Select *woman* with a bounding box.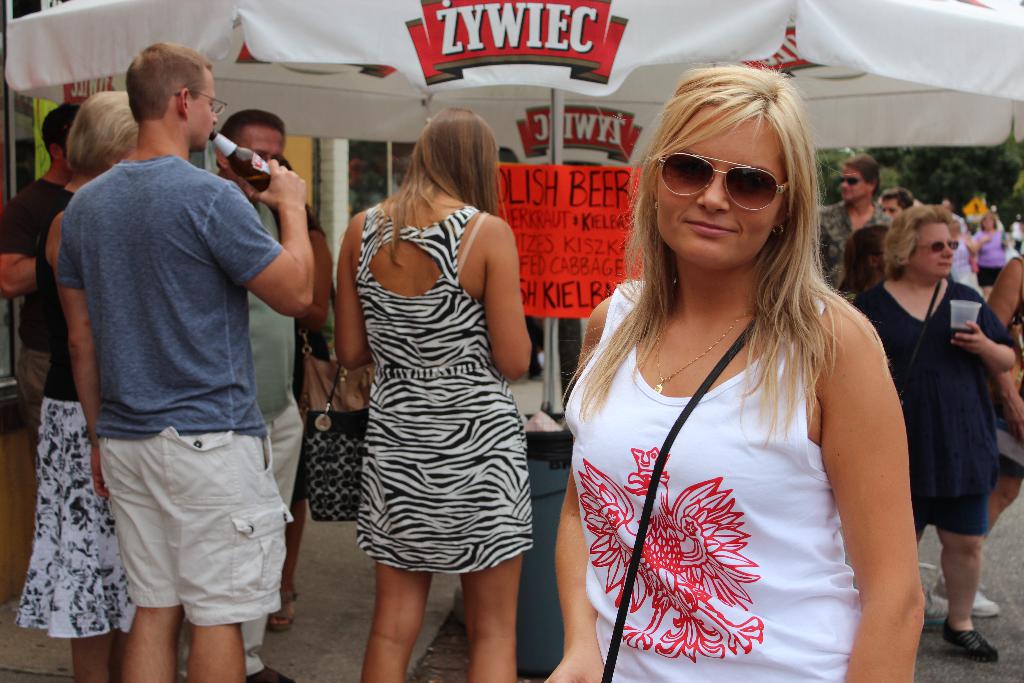
[left=536, top=60, right=930, bottom=682].
